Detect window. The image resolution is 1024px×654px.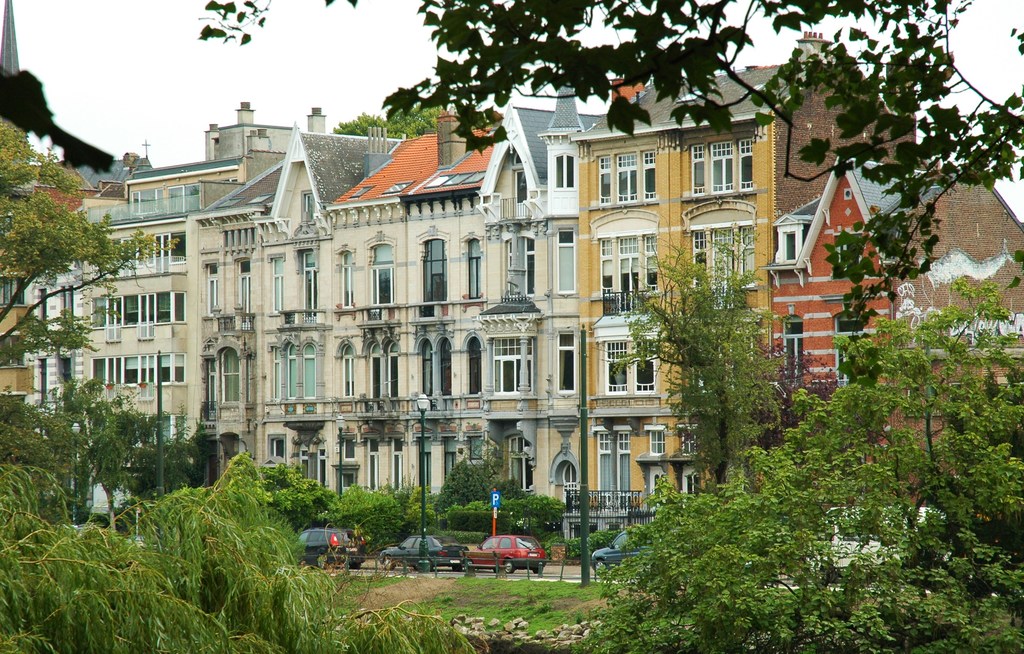
[x1=204, y1=259, x2=227, y2=316].
